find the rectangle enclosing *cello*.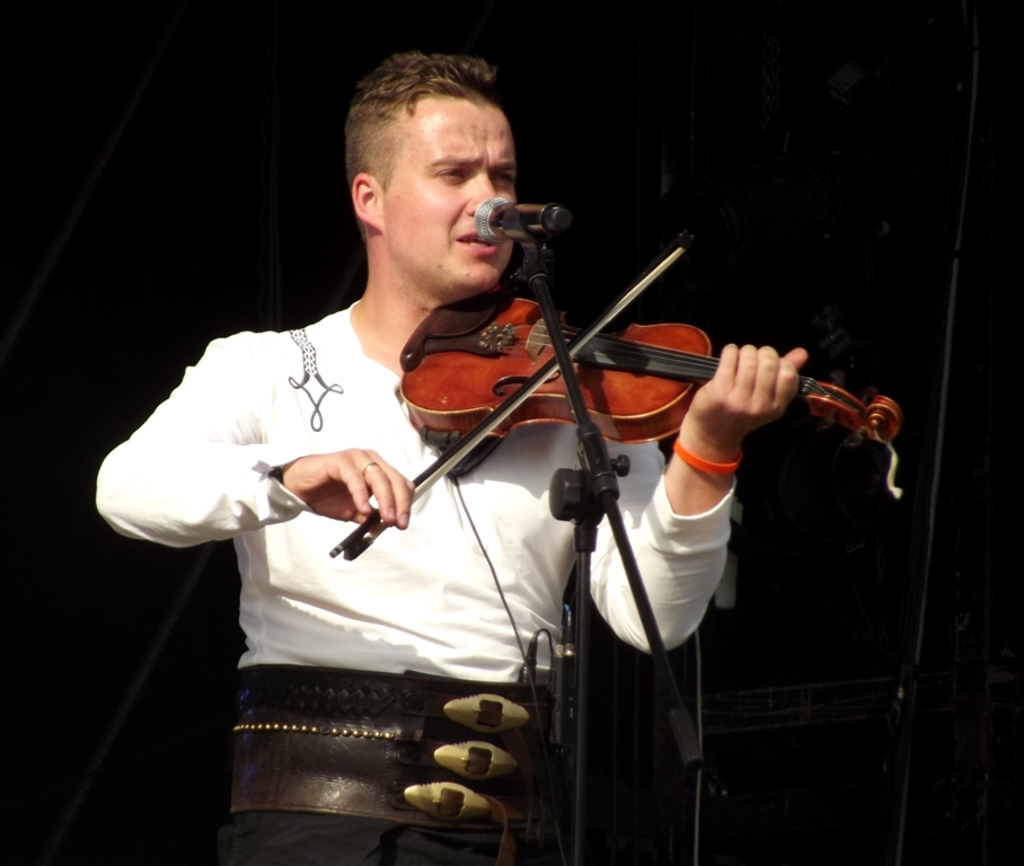
region(329, 222, 899, 562).
